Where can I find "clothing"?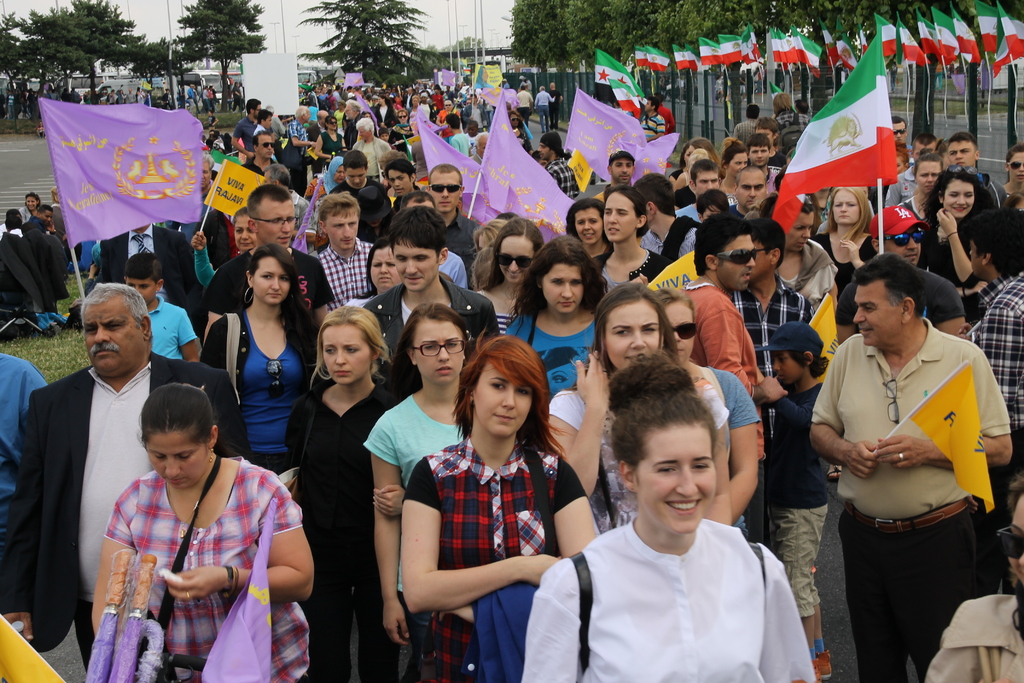
You can find it at (467, 148, 486, 168).
